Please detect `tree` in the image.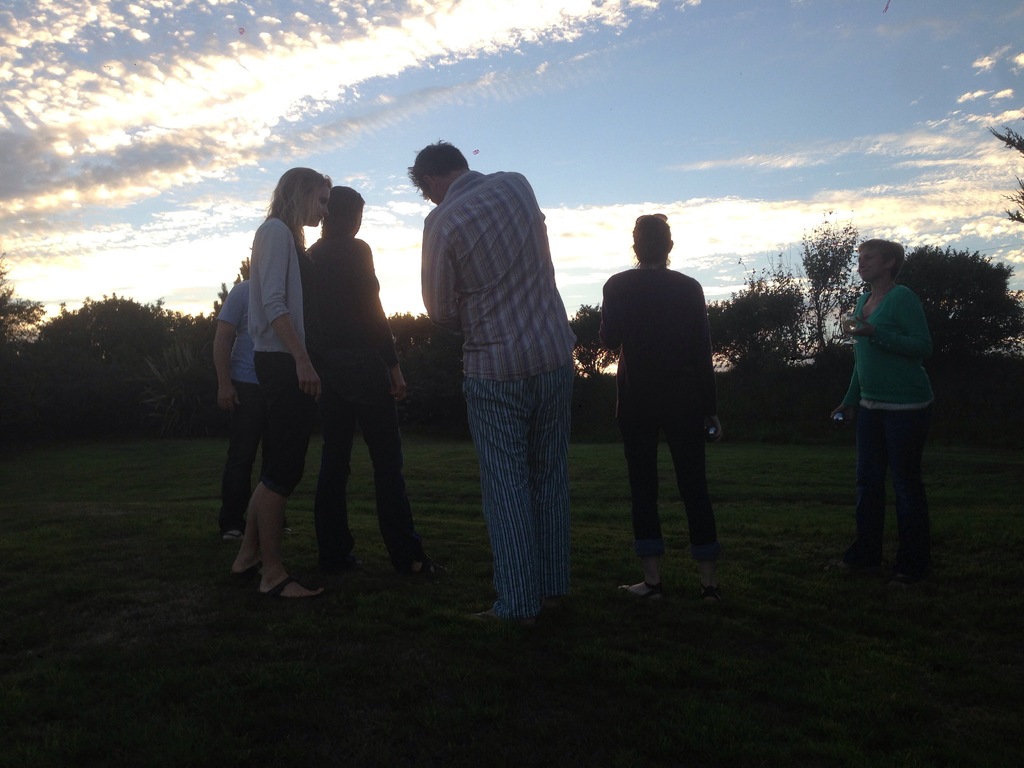
rect(895, 244, 1023, 372).
